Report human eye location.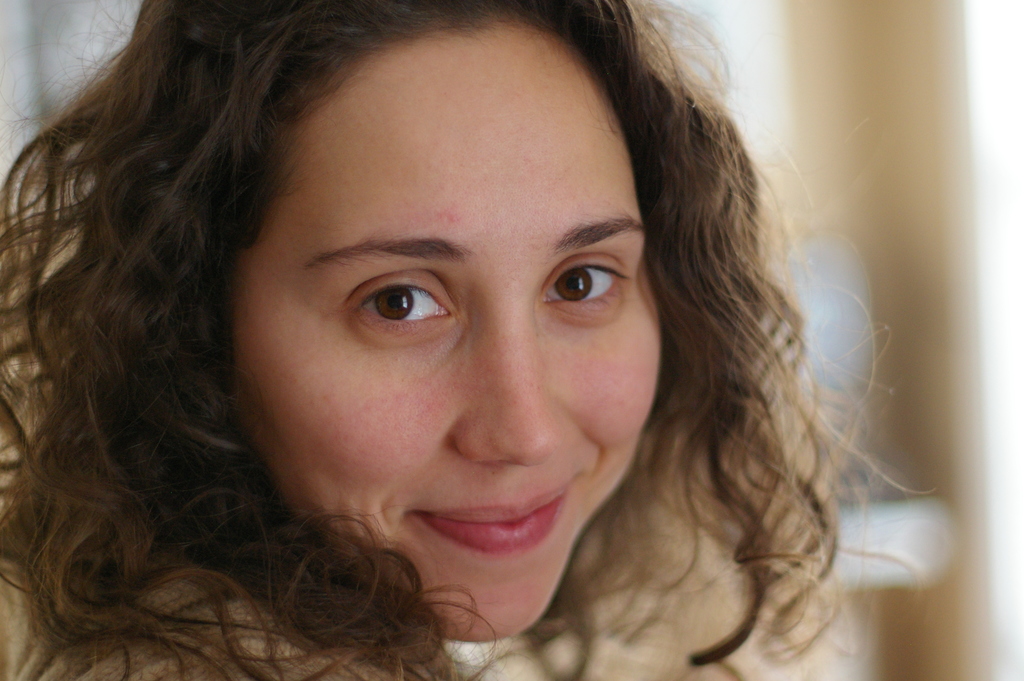
Report: [left=536, top=249, right=625, bottom=318].
